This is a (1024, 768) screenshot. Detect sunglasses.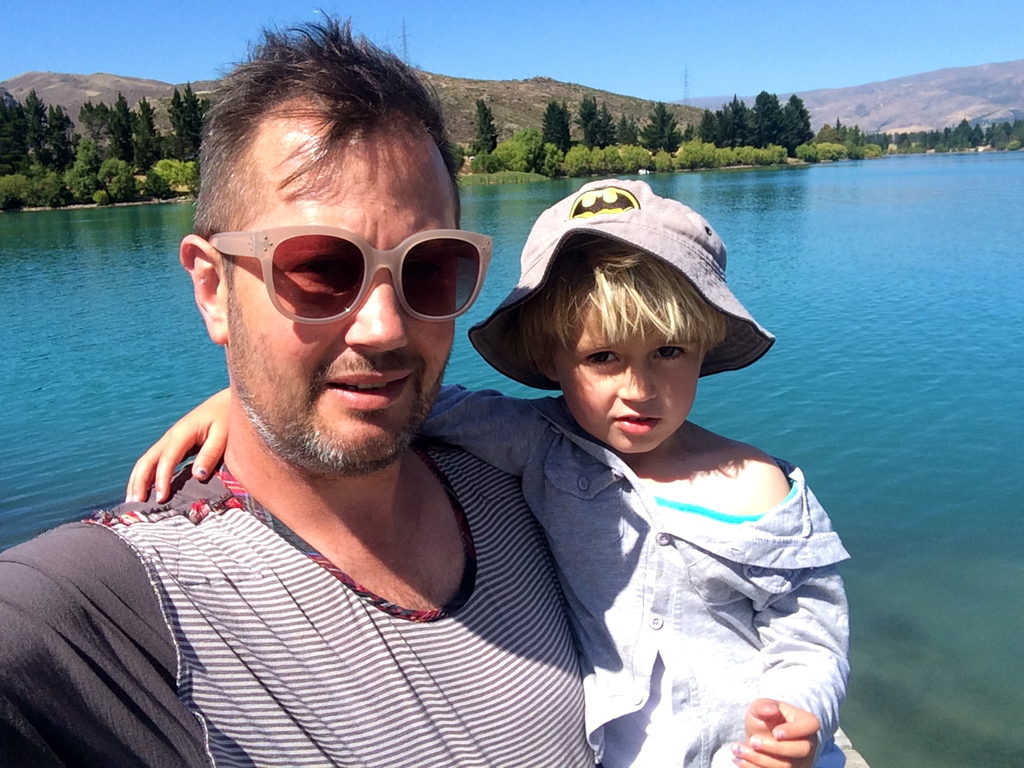
box=[209, 224, 495, 326].
